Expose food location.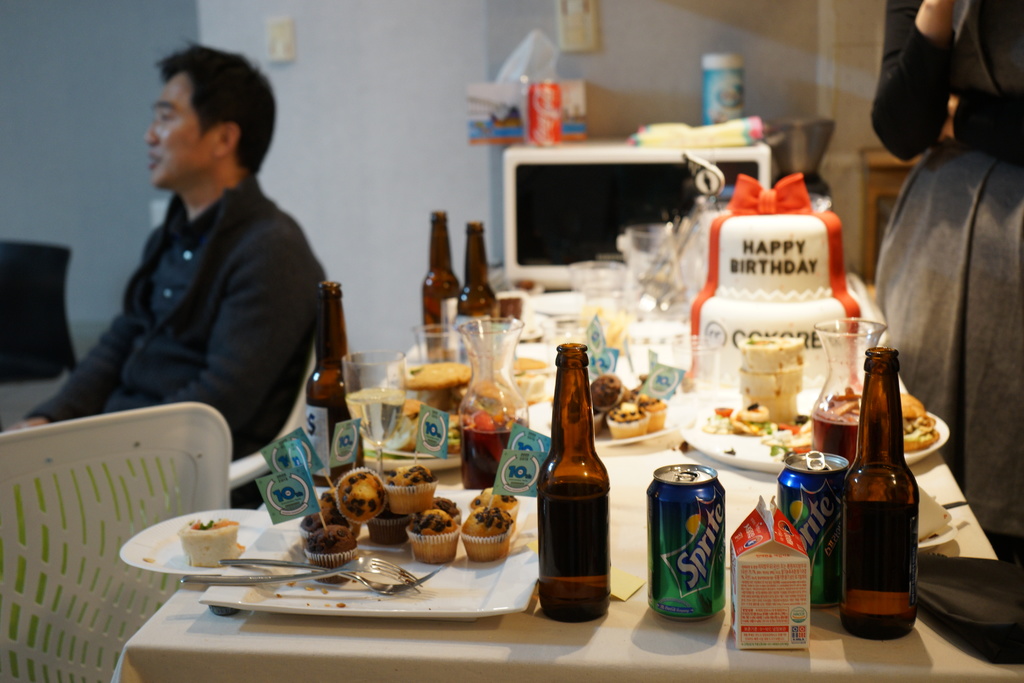
Exposed at box=[765, 419, 813, 449].
